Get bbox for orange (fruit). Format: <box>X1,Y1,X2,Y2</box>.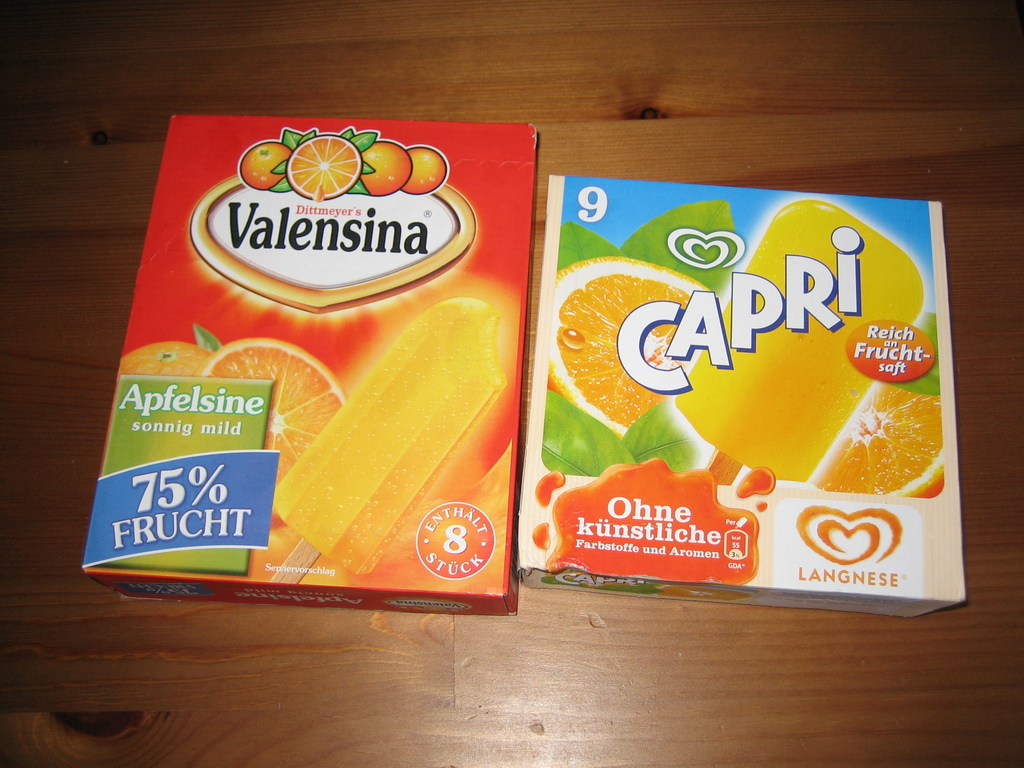
<box>238,141,290,187</box>.
